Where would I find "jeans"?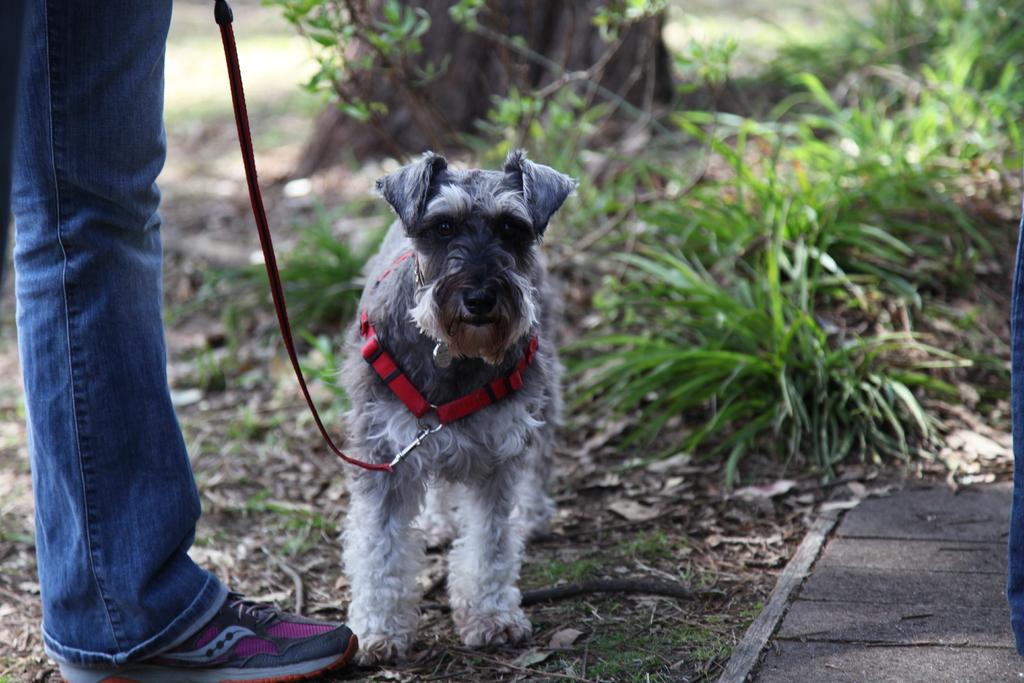
At {"x1": 12, "y1": 12, "x2": 240, "y2": 682}.
